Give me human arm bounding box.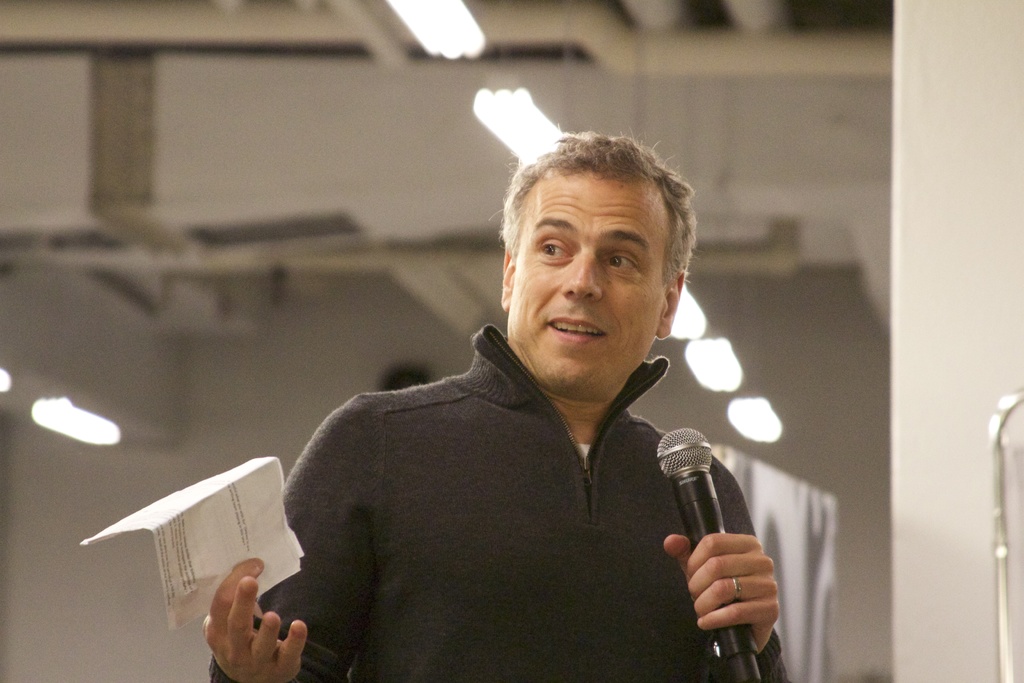
[204,394,350,682].
